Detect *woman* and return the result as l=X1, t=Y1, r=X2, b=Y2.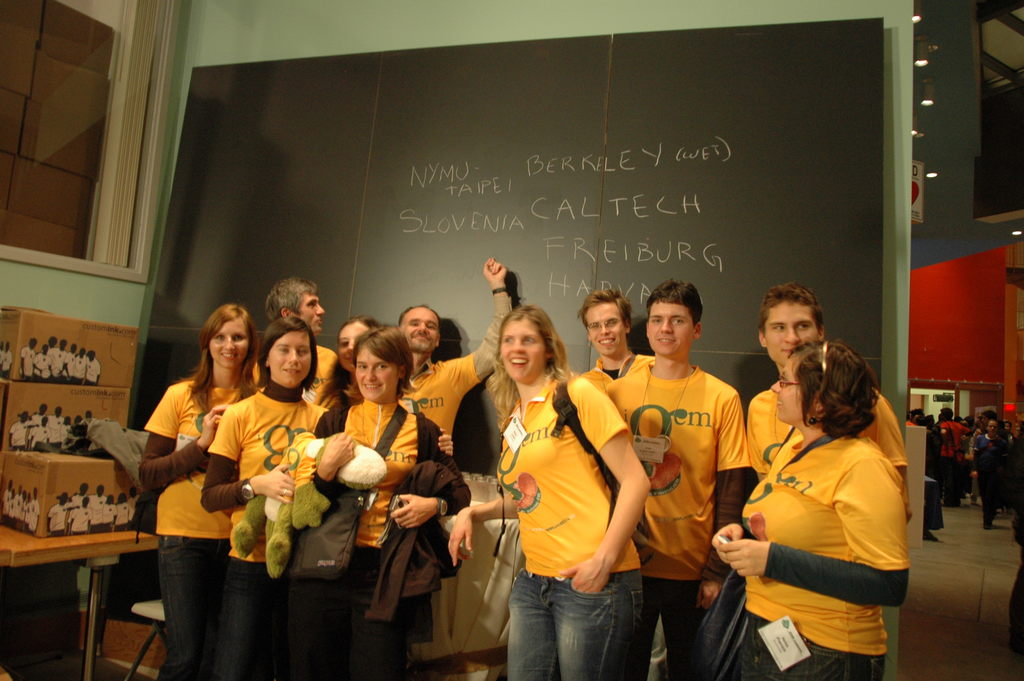
l=198, t=322, r=330, b=680.
